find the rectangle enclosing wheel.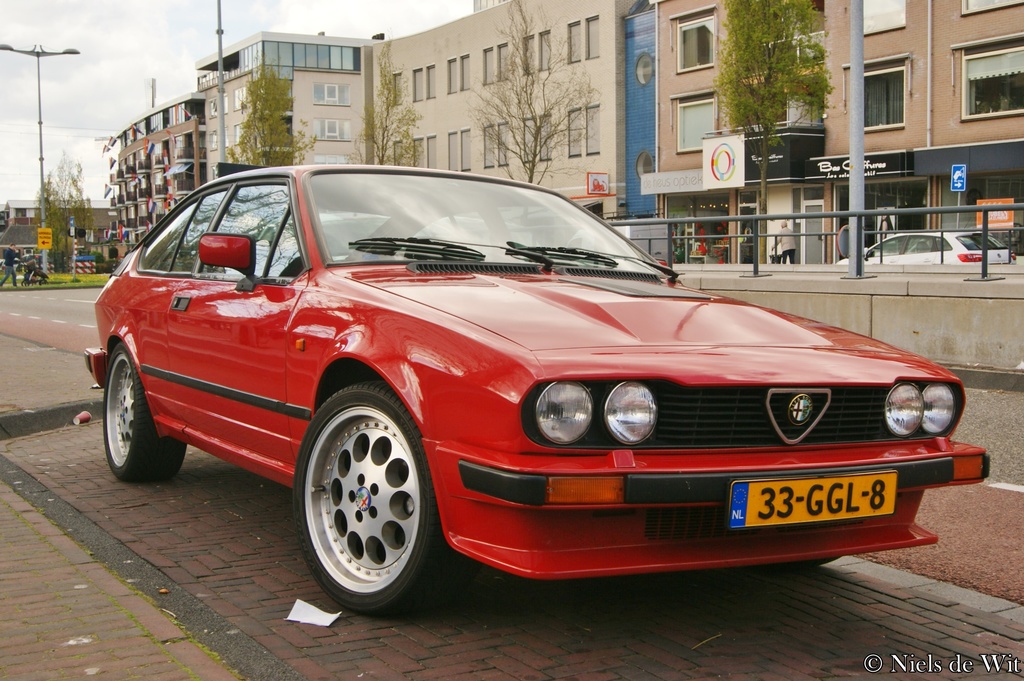
crop(102, 341, 187, 482).
